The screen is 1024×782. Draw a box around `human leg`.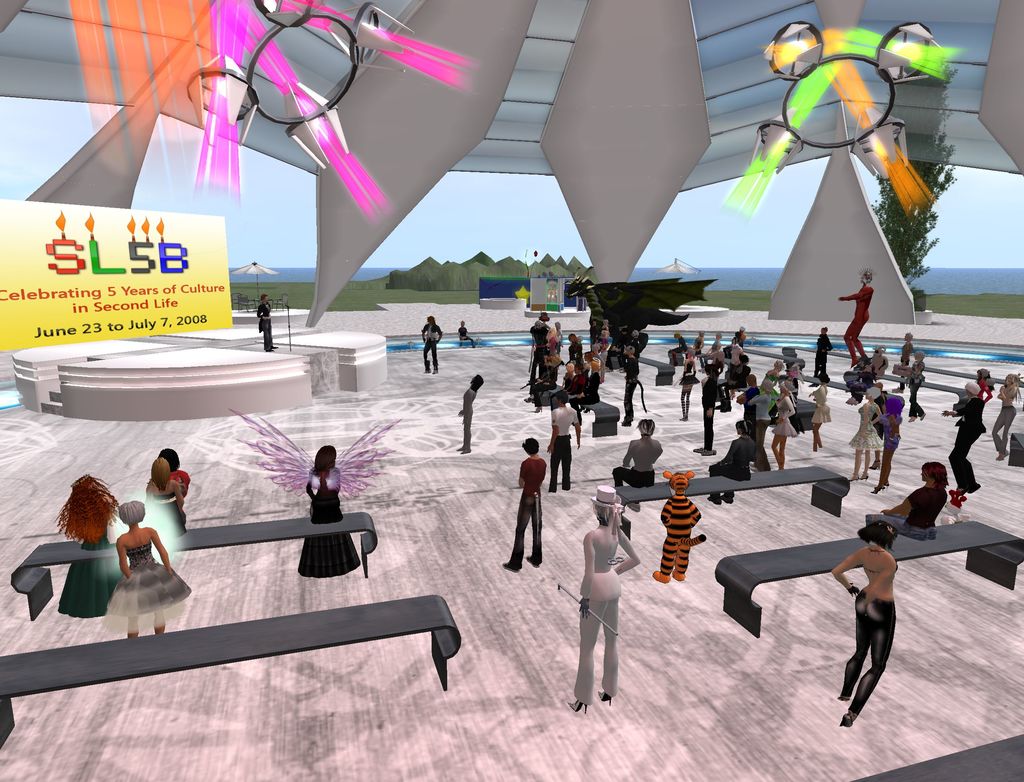
(771,427,779,460).
